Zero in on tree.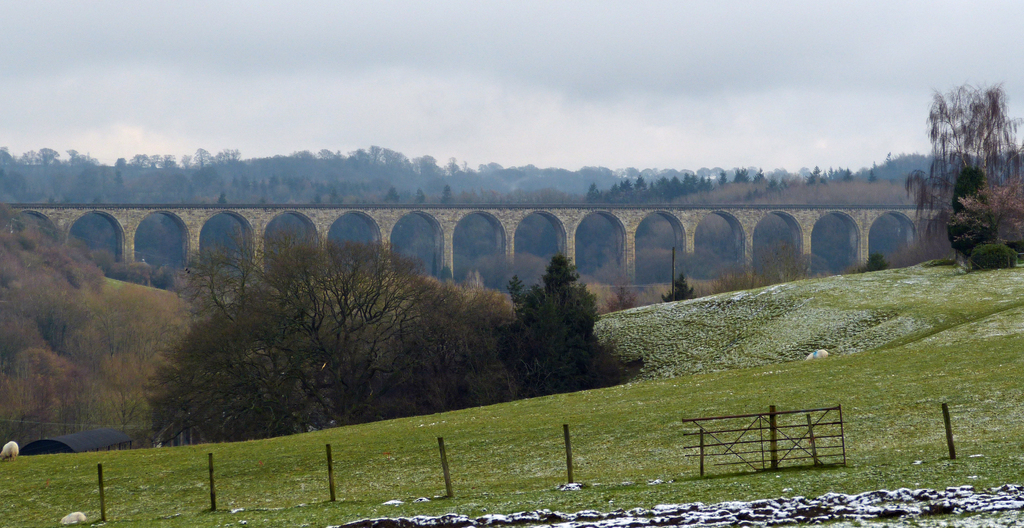
Zeroed in: 946, 165, 985, 216.
